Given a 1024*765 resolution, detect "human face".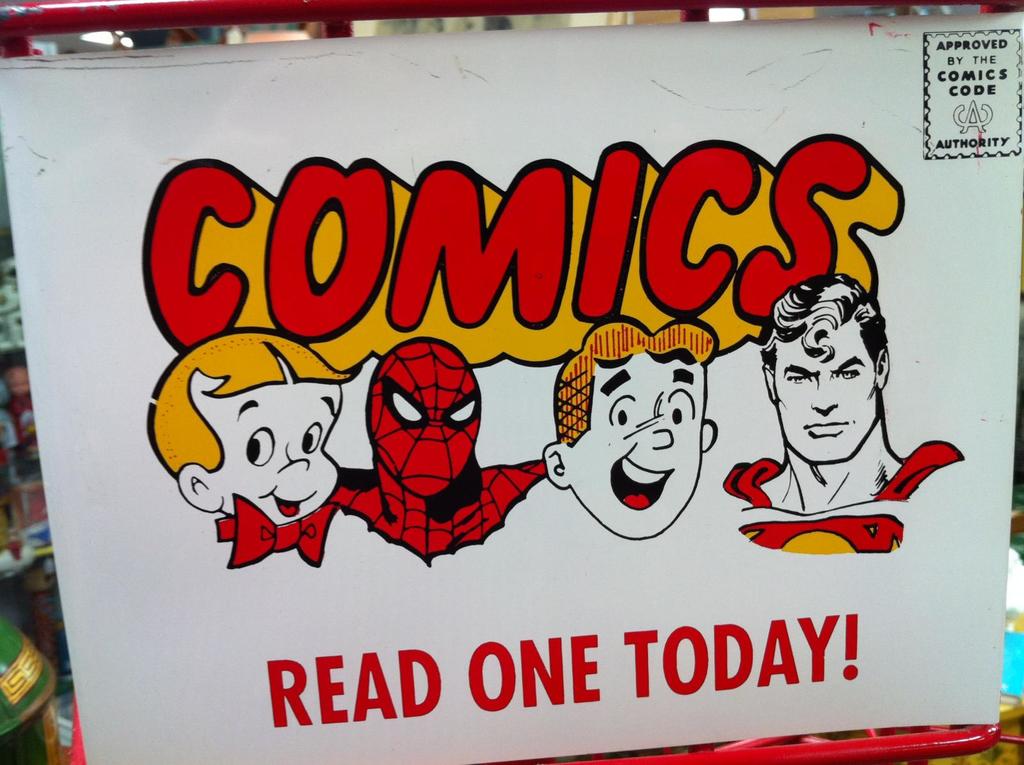
bbox=(586, 342, 716, 531).
